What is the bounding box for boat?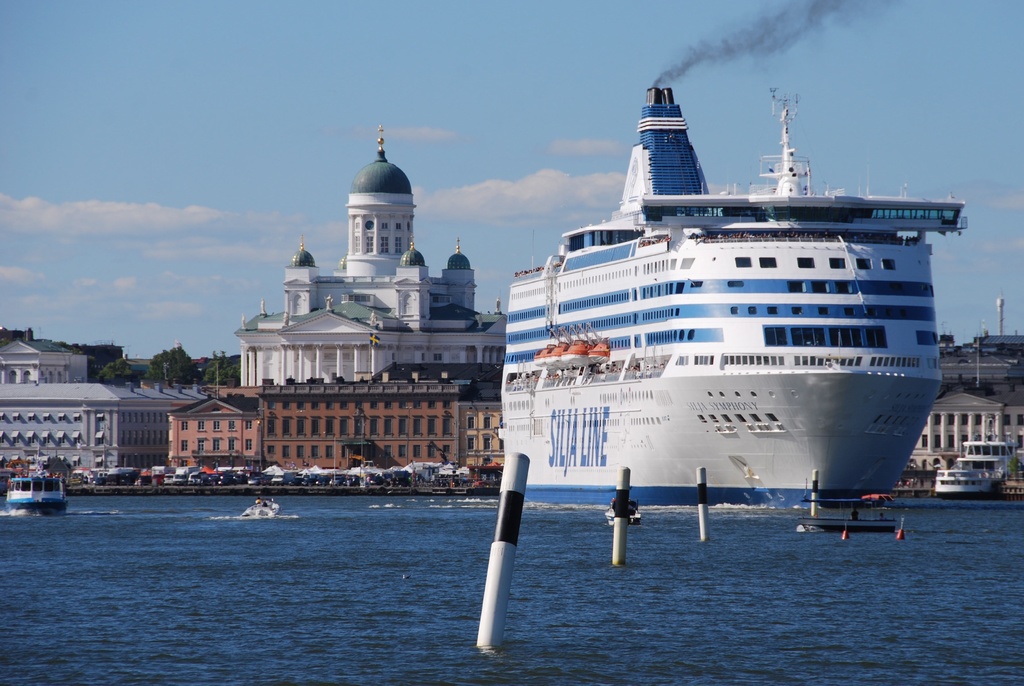
BBox(932, 461, 1000, 503).
